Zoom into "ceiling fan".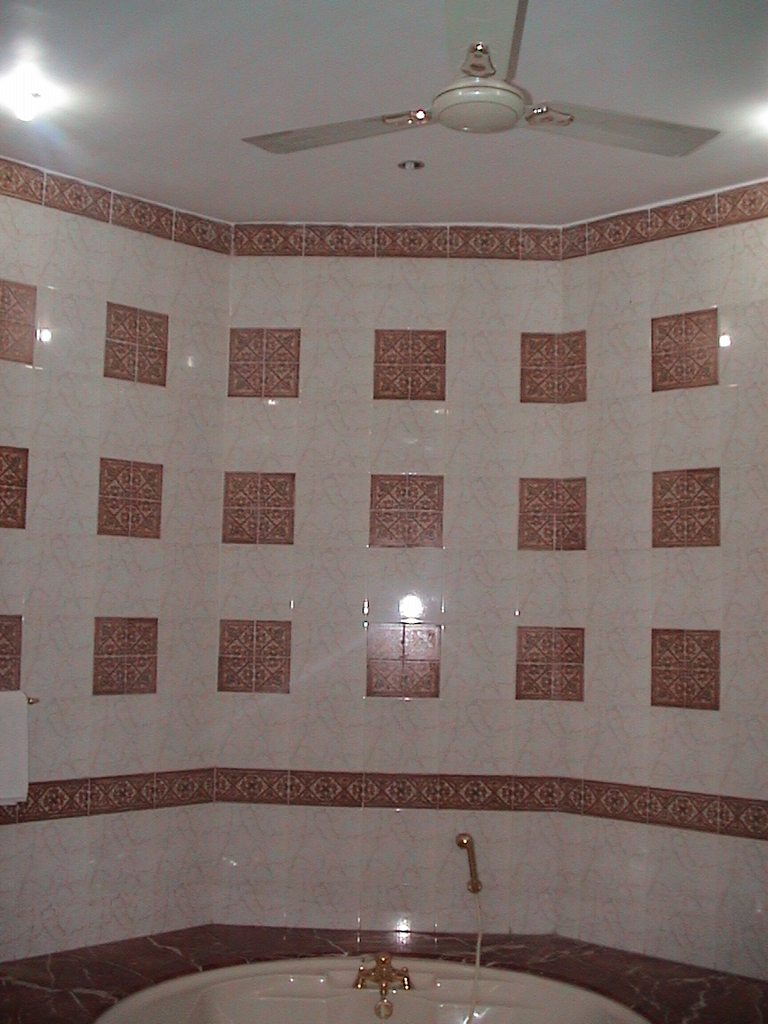
Zoom target: [274,16,691,172].
